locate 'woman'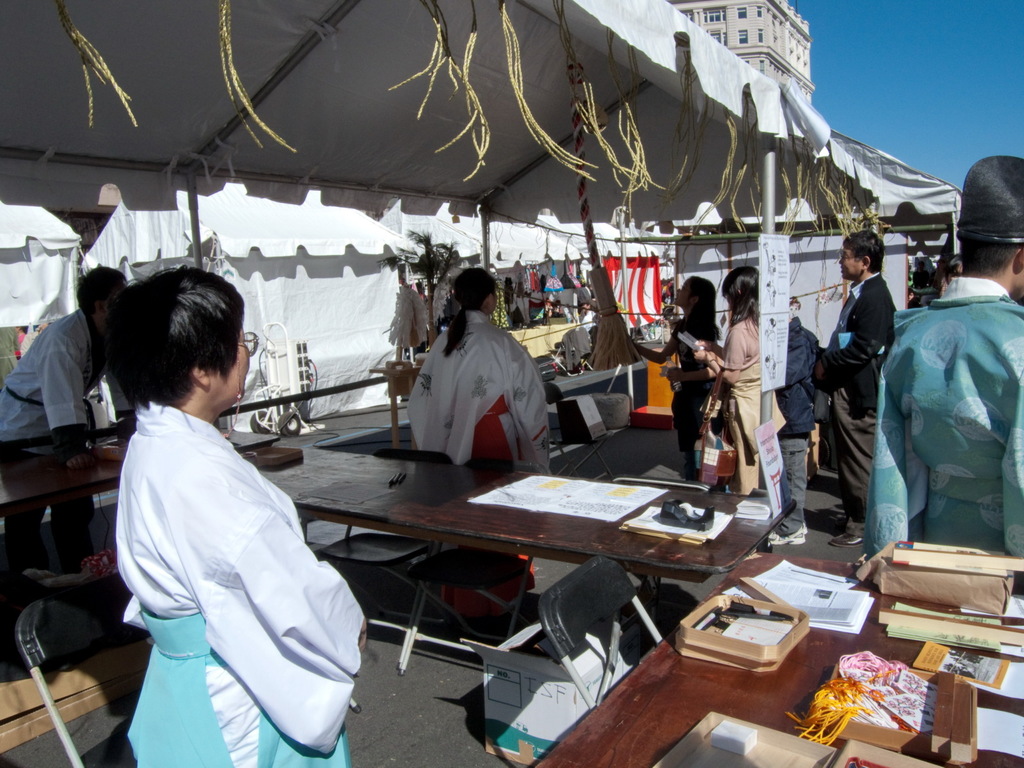
l=410, t=266, r=556, b=618
